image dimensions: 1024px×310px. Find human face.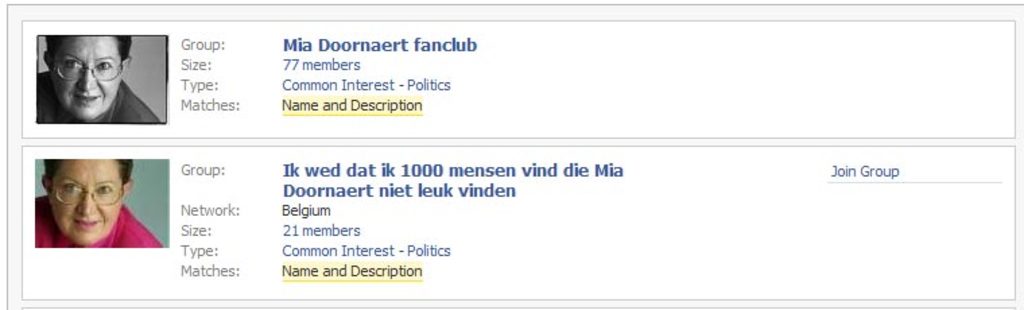
<region>49, 151, 124, 248</region>.
